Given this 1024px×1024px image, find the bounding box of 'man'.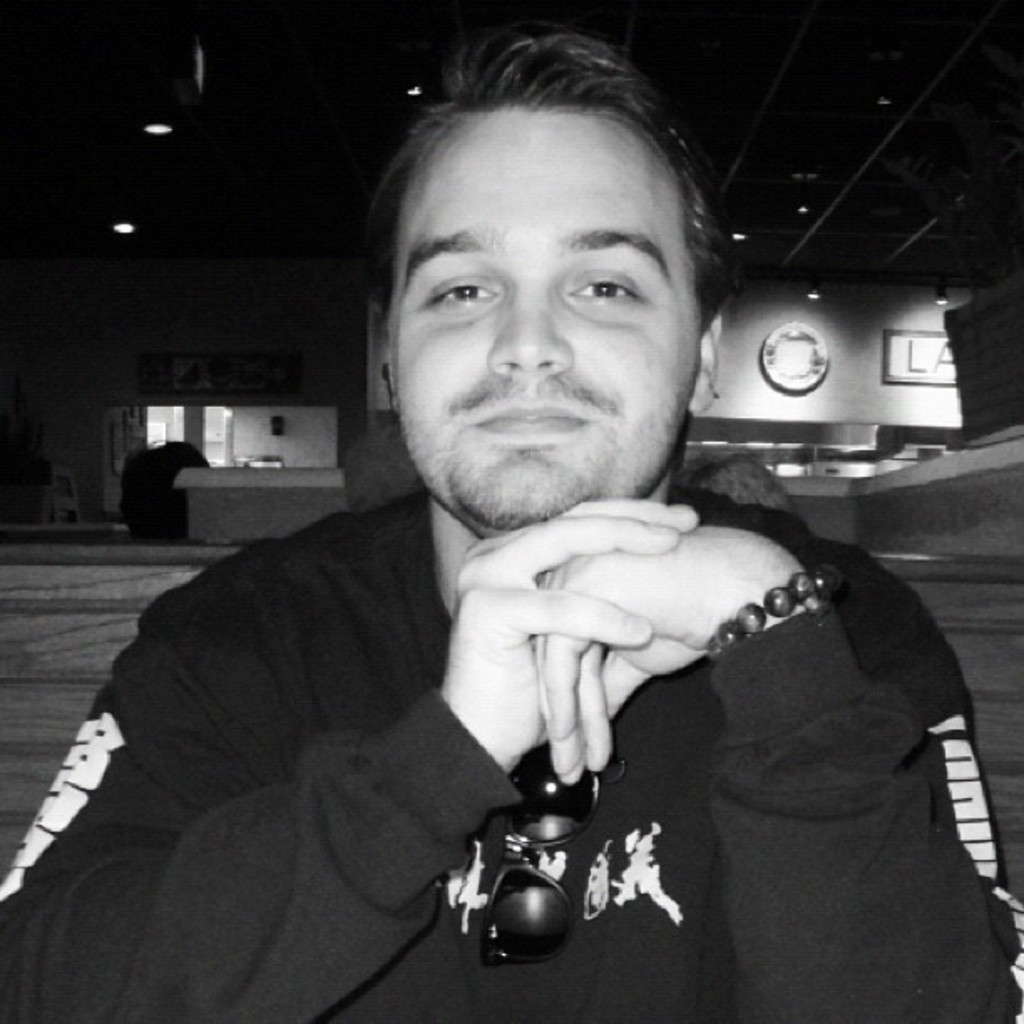
[0, 12, 1022, 1022].
